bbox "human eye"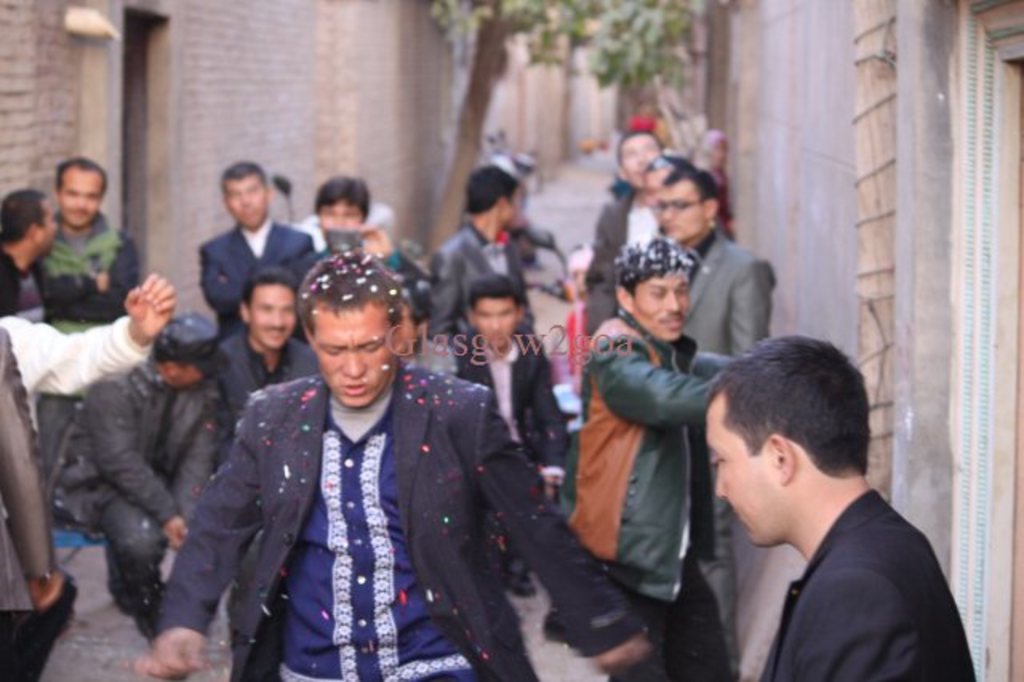
bbox=[325, 347, 347, 357]
